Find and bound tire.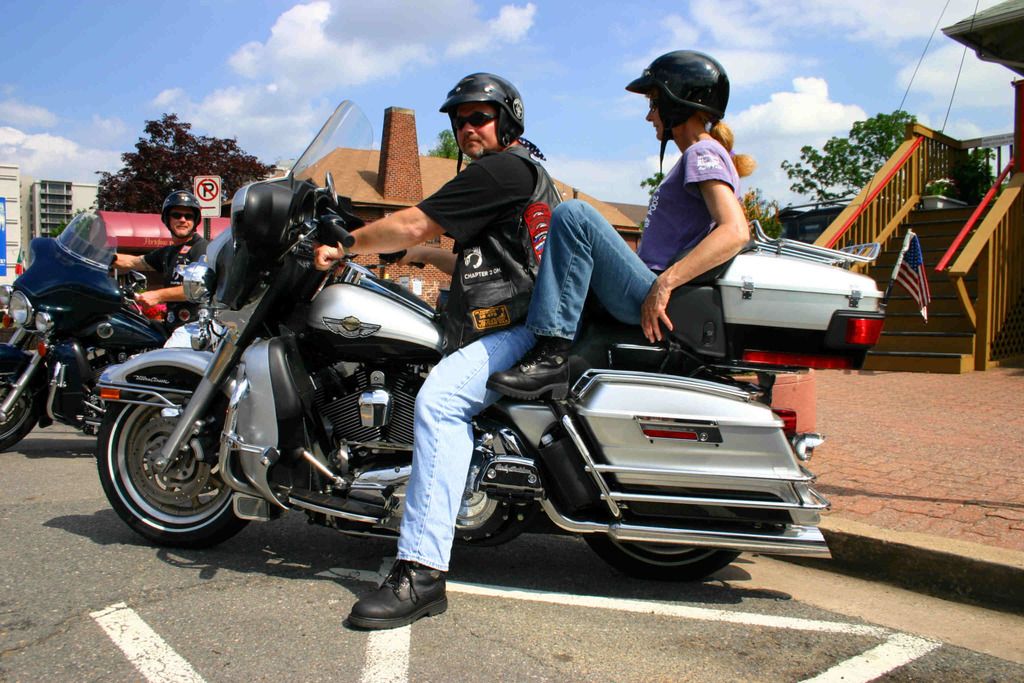
Bound: <bbox>0, 361, 45, 454</bbox>.
